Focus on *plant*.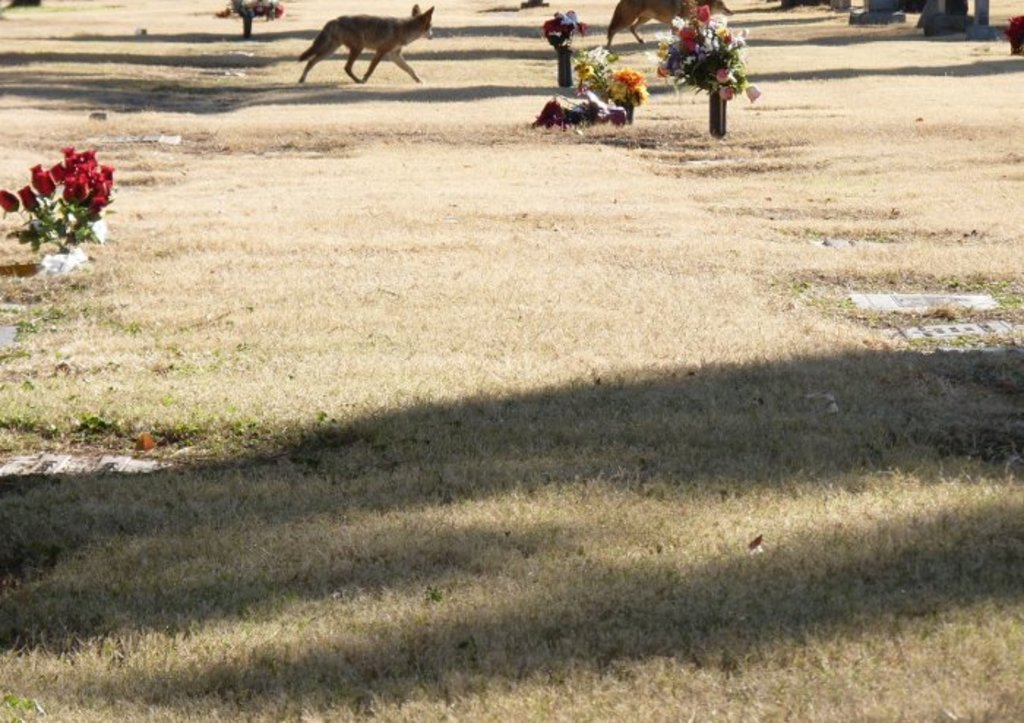
Focused at x1=569, y1=40, x2=650, y2=119.
